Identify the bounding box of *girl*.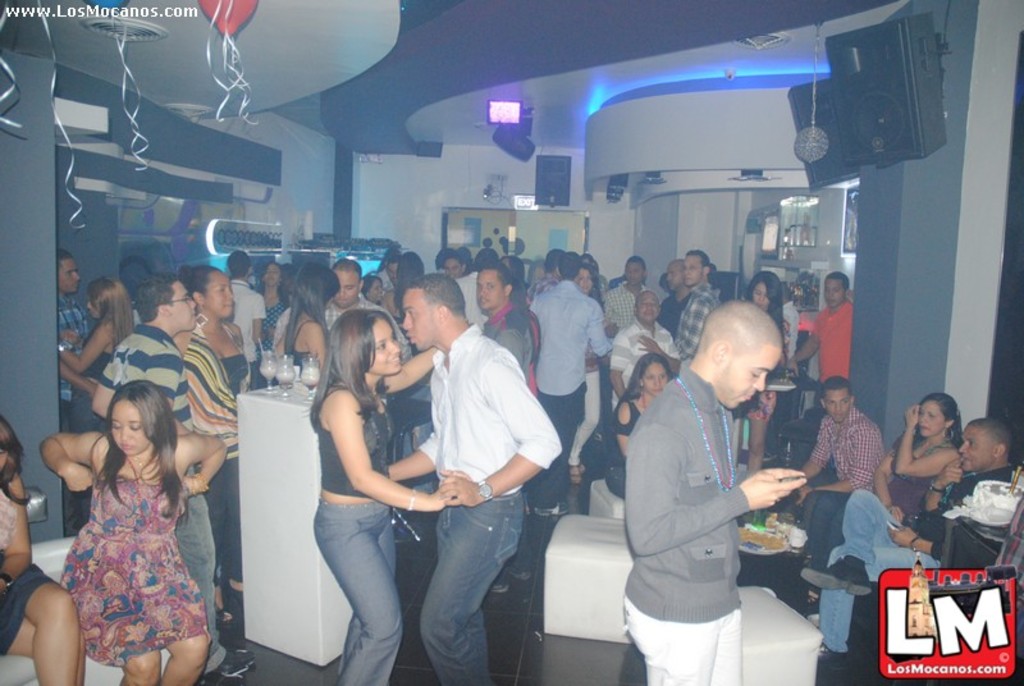
37:375:227:685.
